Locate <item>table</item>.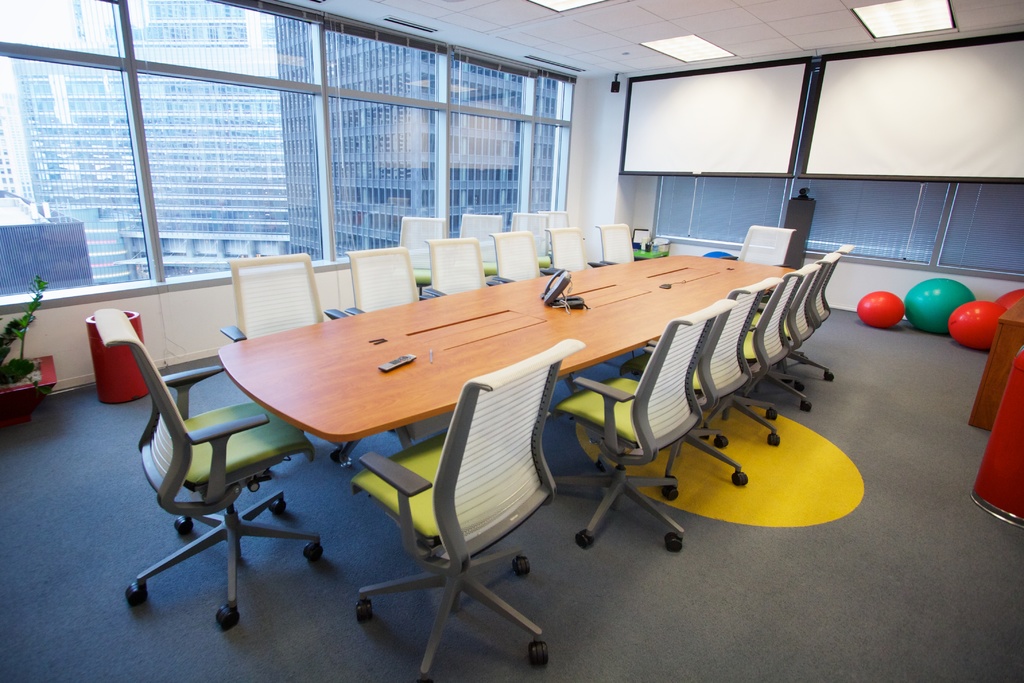
Bounding box: box(971, 299, 1023, 425).
